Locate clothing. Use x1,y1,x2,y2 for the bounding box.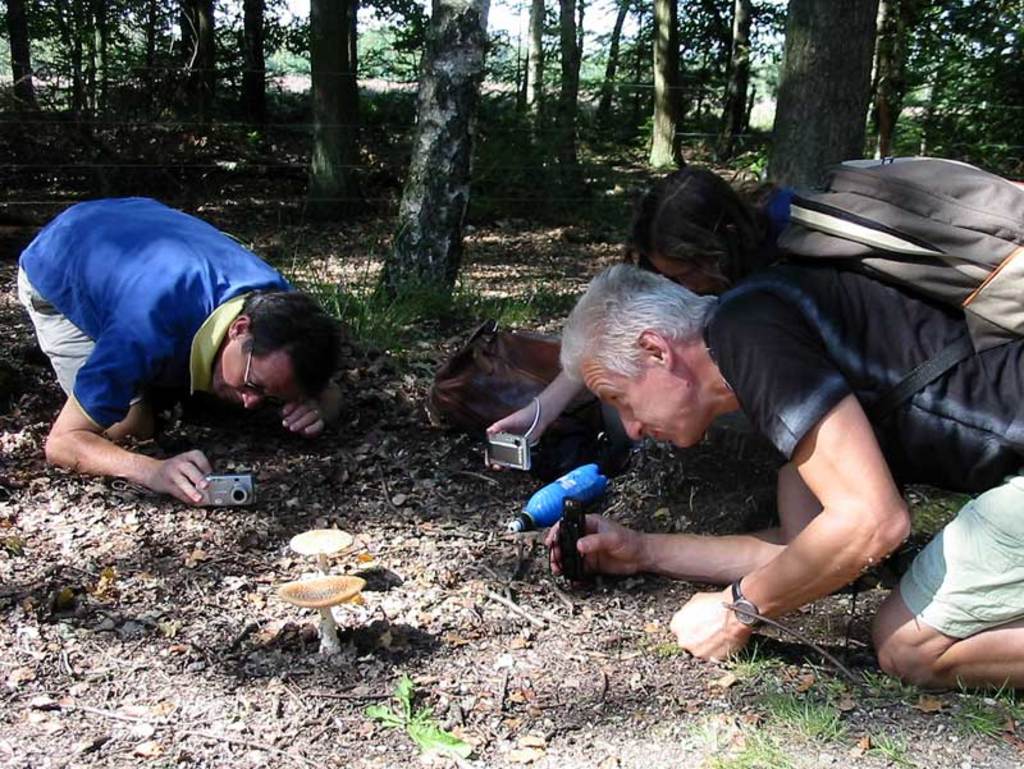
905,471,1019,638.
